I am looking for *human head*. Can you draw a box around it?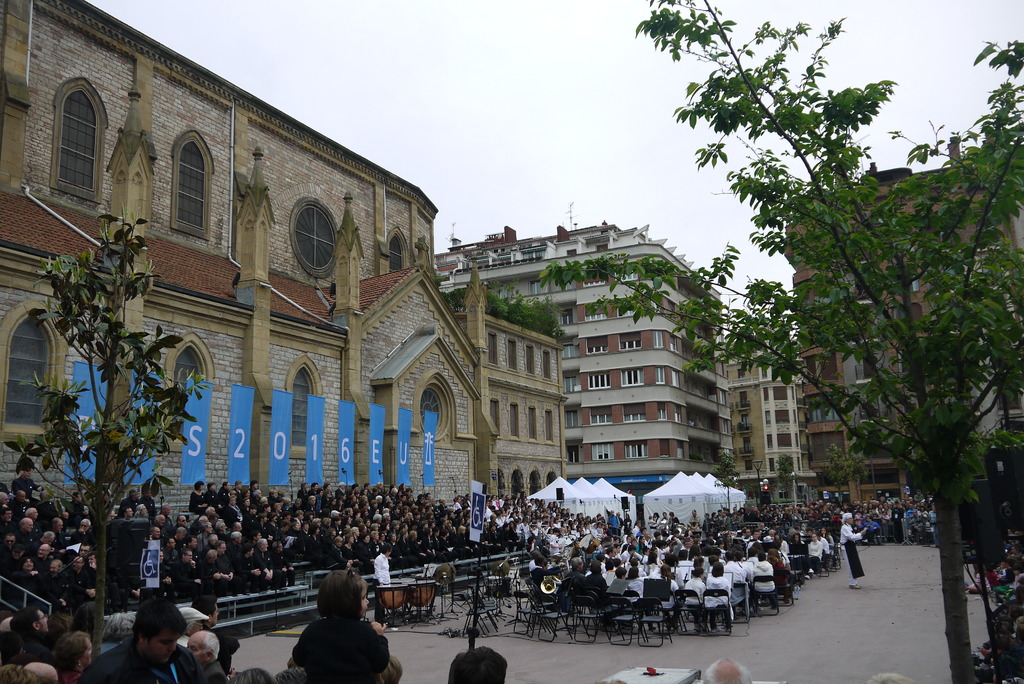
Sure, the bounding box is <region>88, 553, 97, 566</region>.
